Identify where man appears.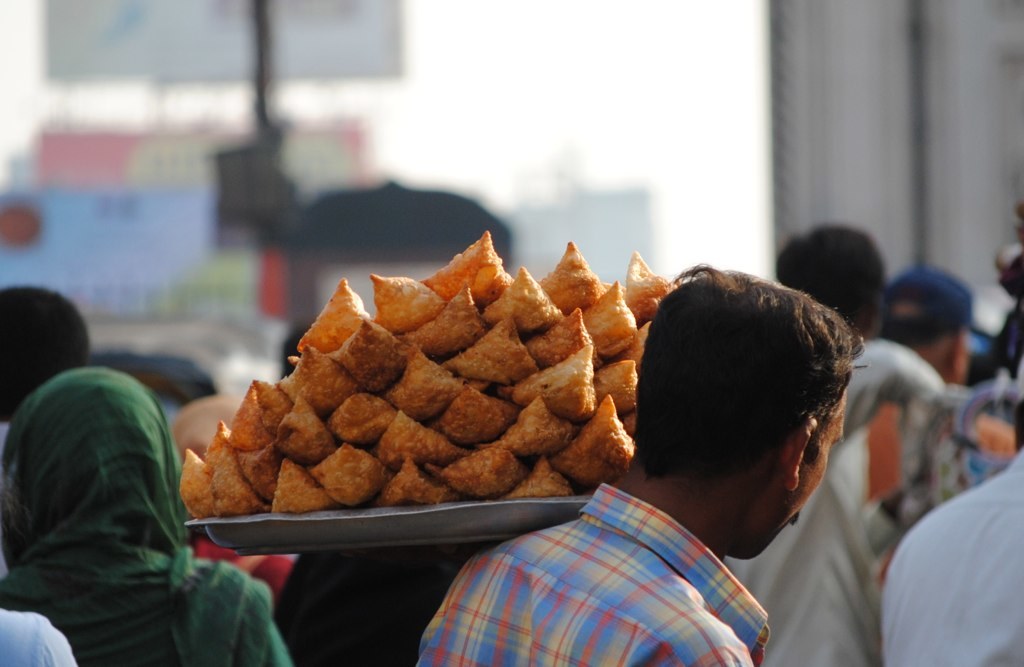
Appears at <box>362,372,885,649</box>.
